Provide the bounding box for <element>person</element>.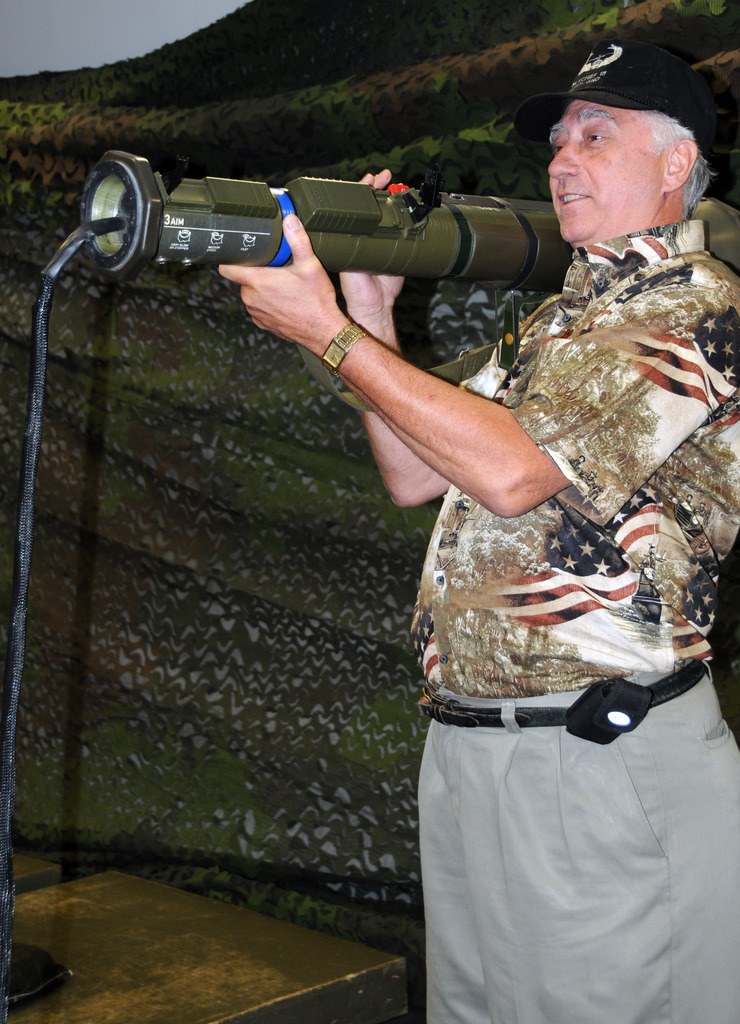
[x1=146, y1=47, x2=691, y2=1005].
